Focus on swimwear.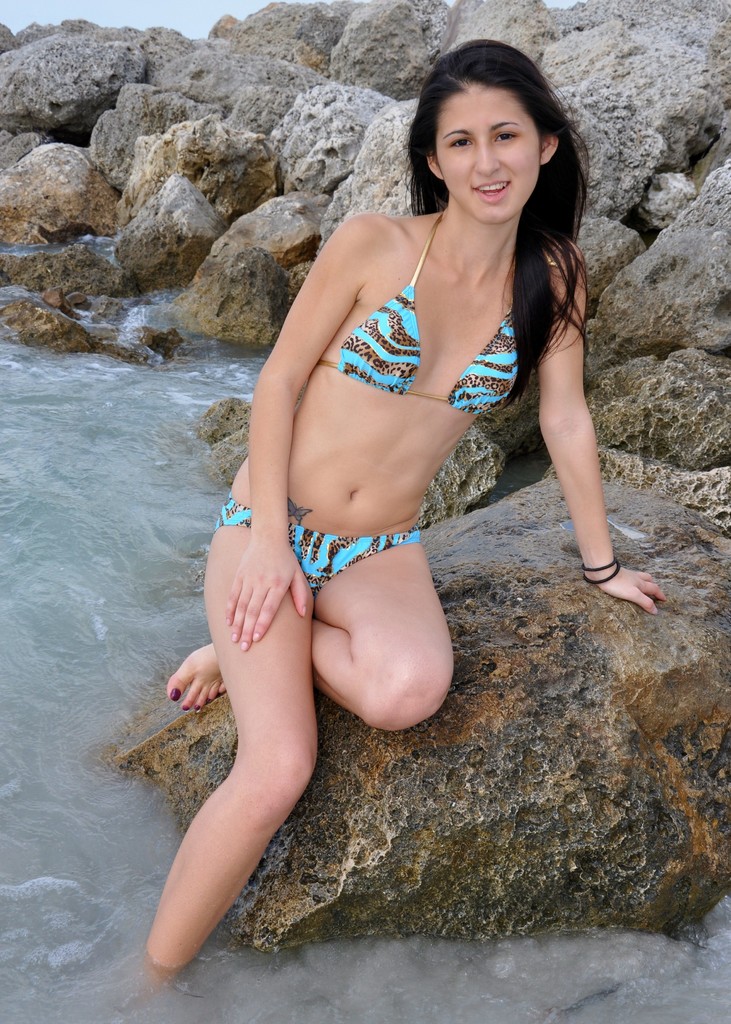
Focused at <bbox>211, 495, 431, 585</bbox>.
